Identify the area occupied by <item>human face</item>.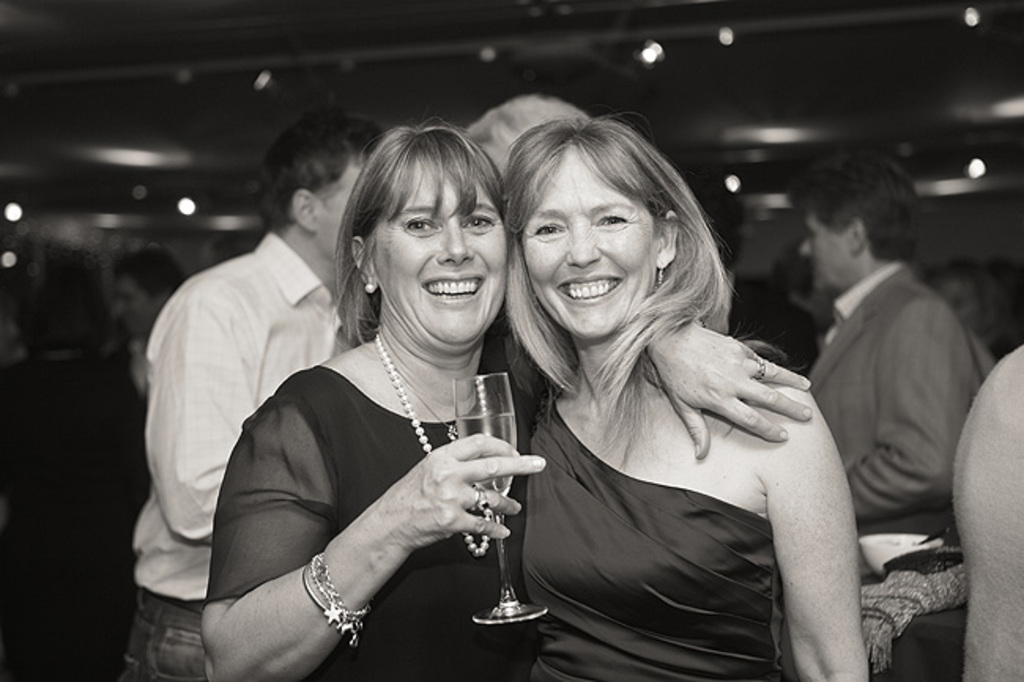
Area: detection(520, 146, 662, 340).
